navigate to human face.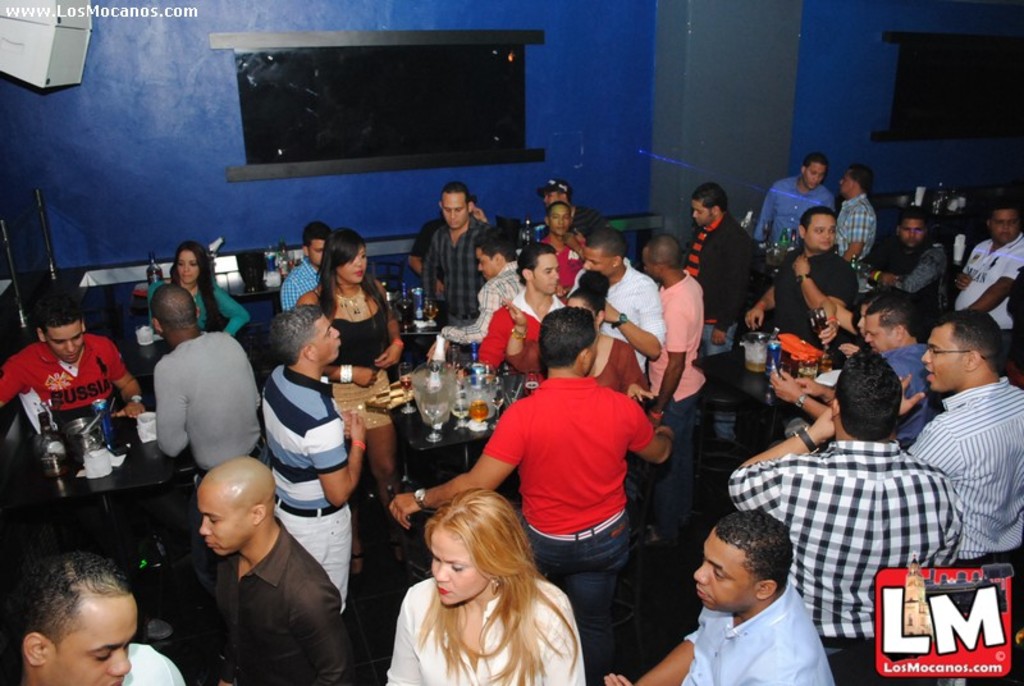
Navigation target: crop(865, 316, 896, 352).
